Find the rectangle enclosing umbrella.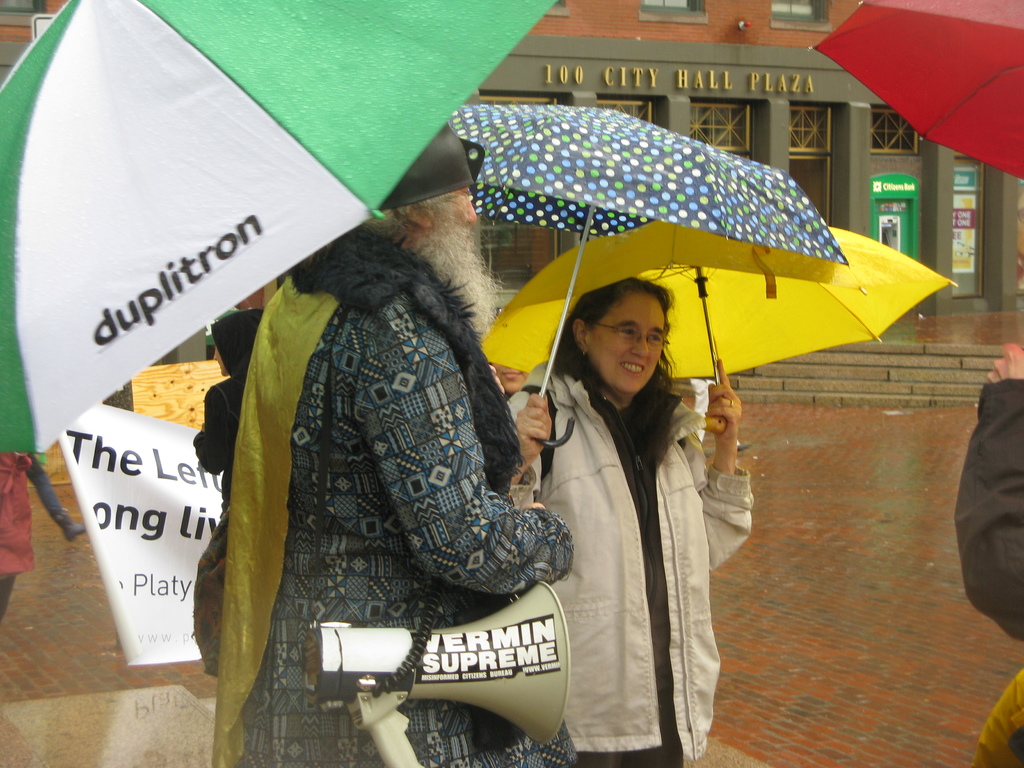
BBox(0, 0, 558, 464).
